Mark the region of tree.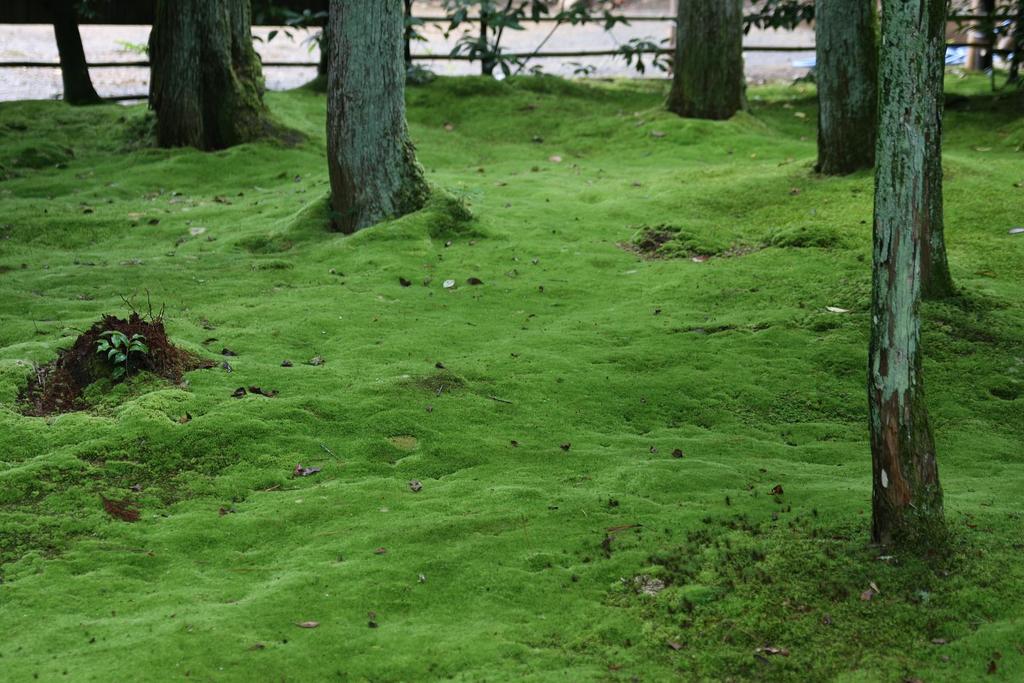
Region: (left=52, top=1, right=110, bottom=110).
